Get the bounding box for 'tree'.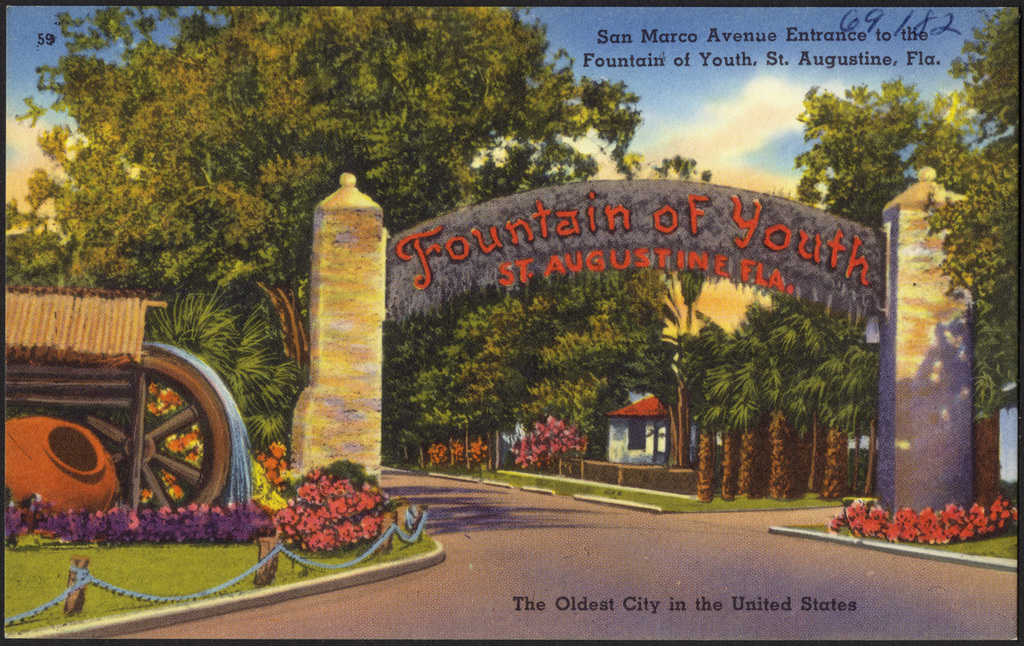
bbox=[6, 195, 79, 292].
